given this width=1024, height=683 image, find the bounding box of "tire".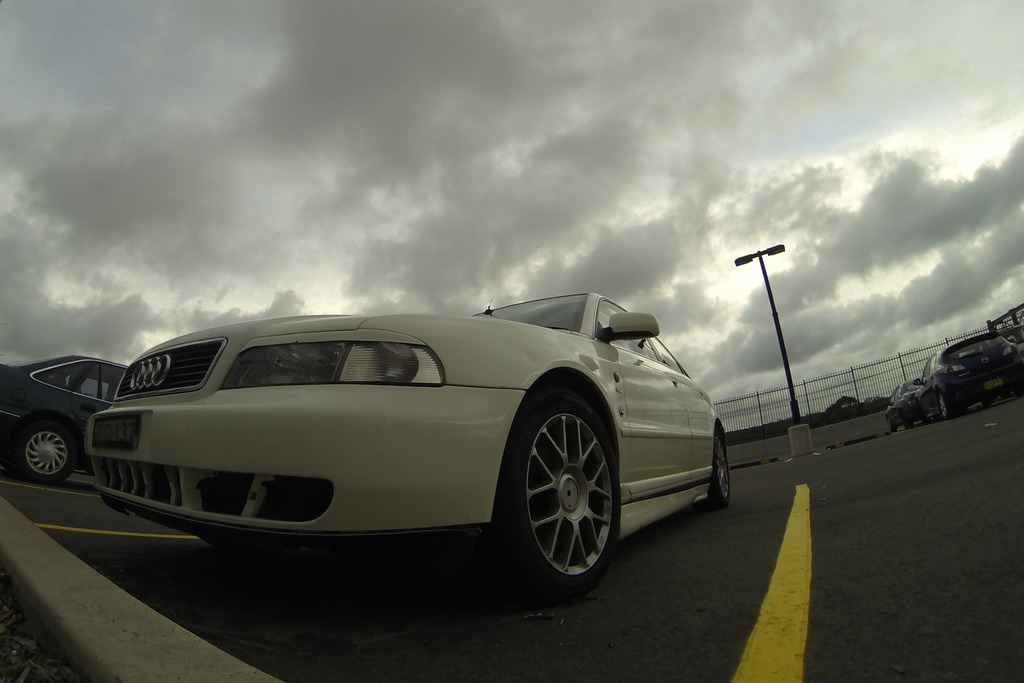
[x1=10, y1=423, x2=78, y2=481].
